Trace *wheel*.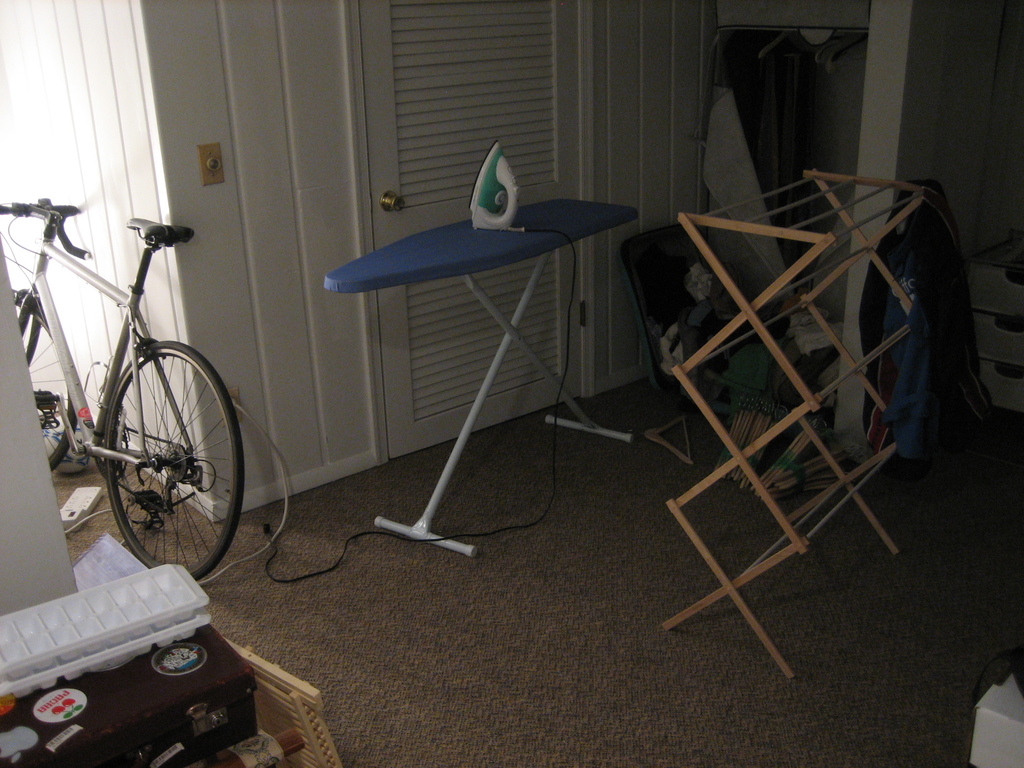
Traced to detection(93, 293, 230, 584).
